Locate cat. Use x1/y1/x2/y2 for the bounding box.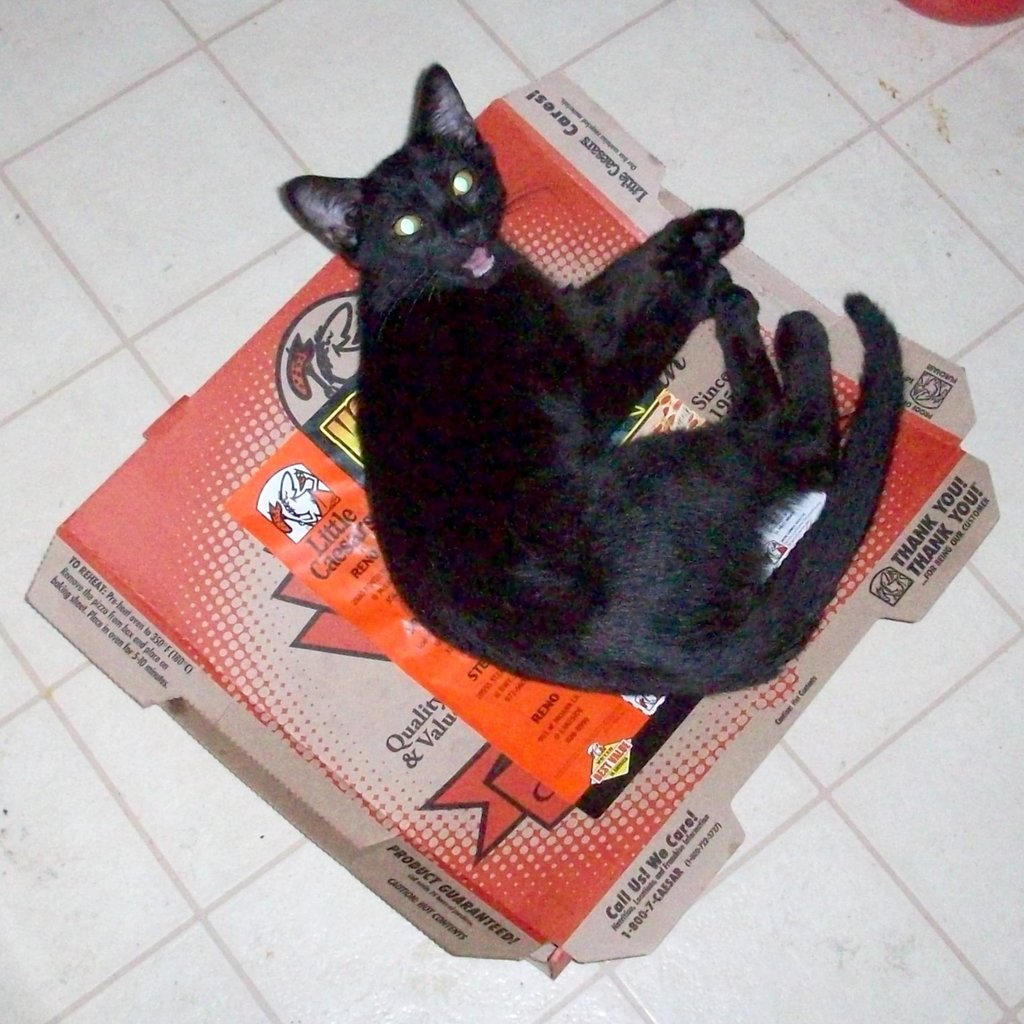
281/56/910/701.
